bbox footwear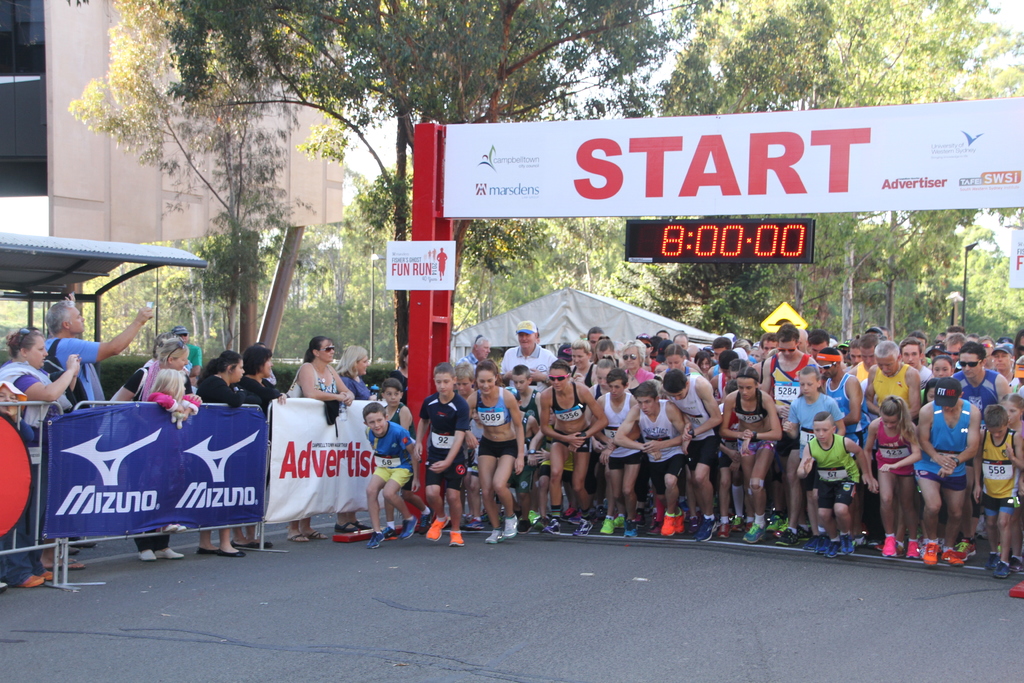
<region>773, 524, 810, 540</region>
